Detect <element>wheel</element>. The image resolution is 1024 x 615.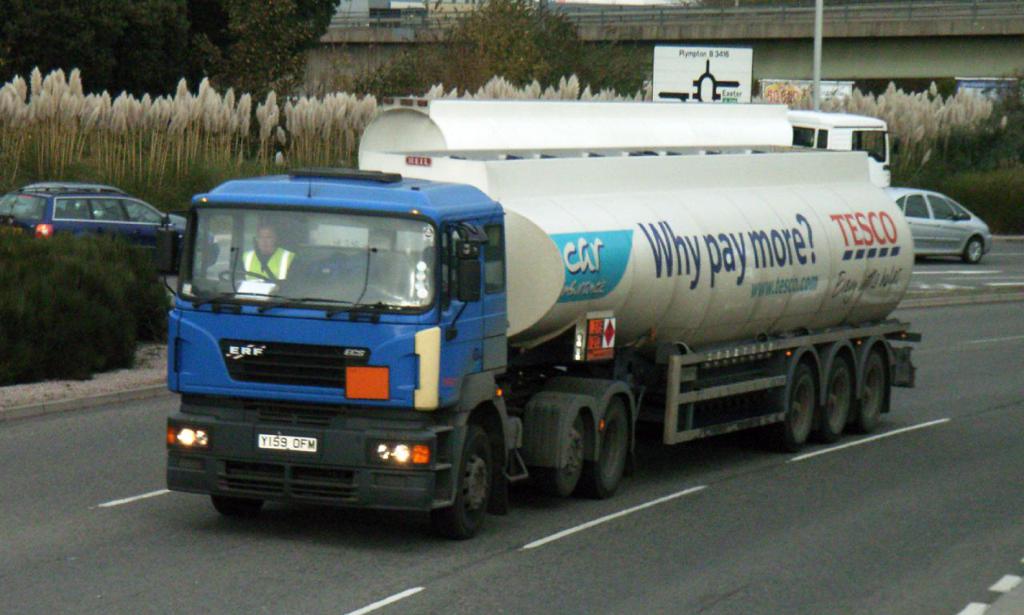
bbox=(767, 352, 830, 446).
